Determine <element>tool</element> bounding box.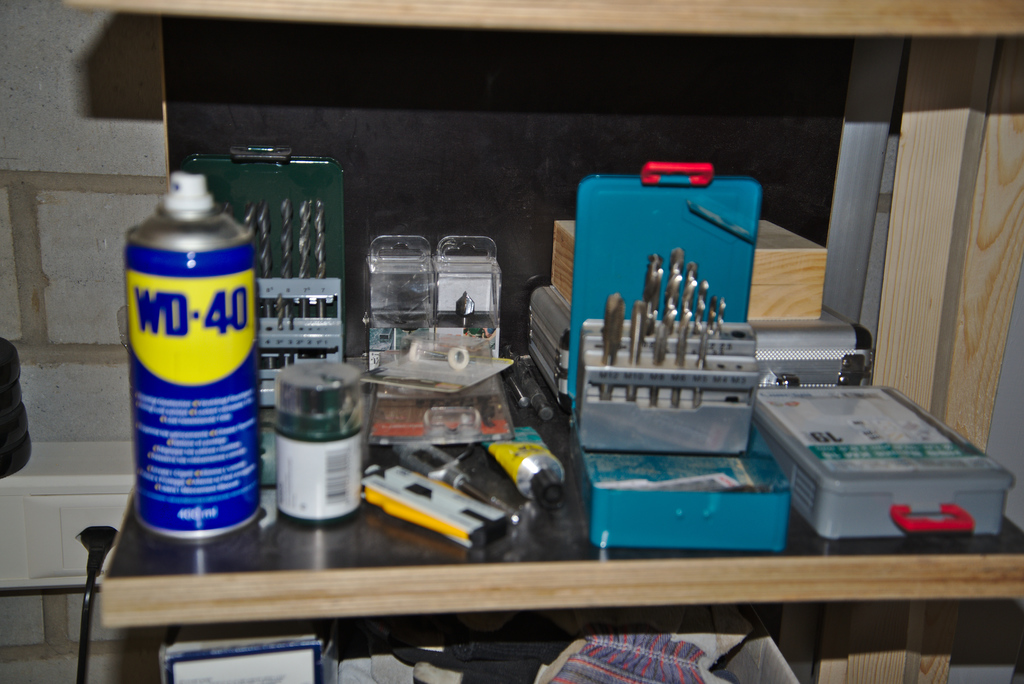
Determined: crop(295, 195, 319, 367).
